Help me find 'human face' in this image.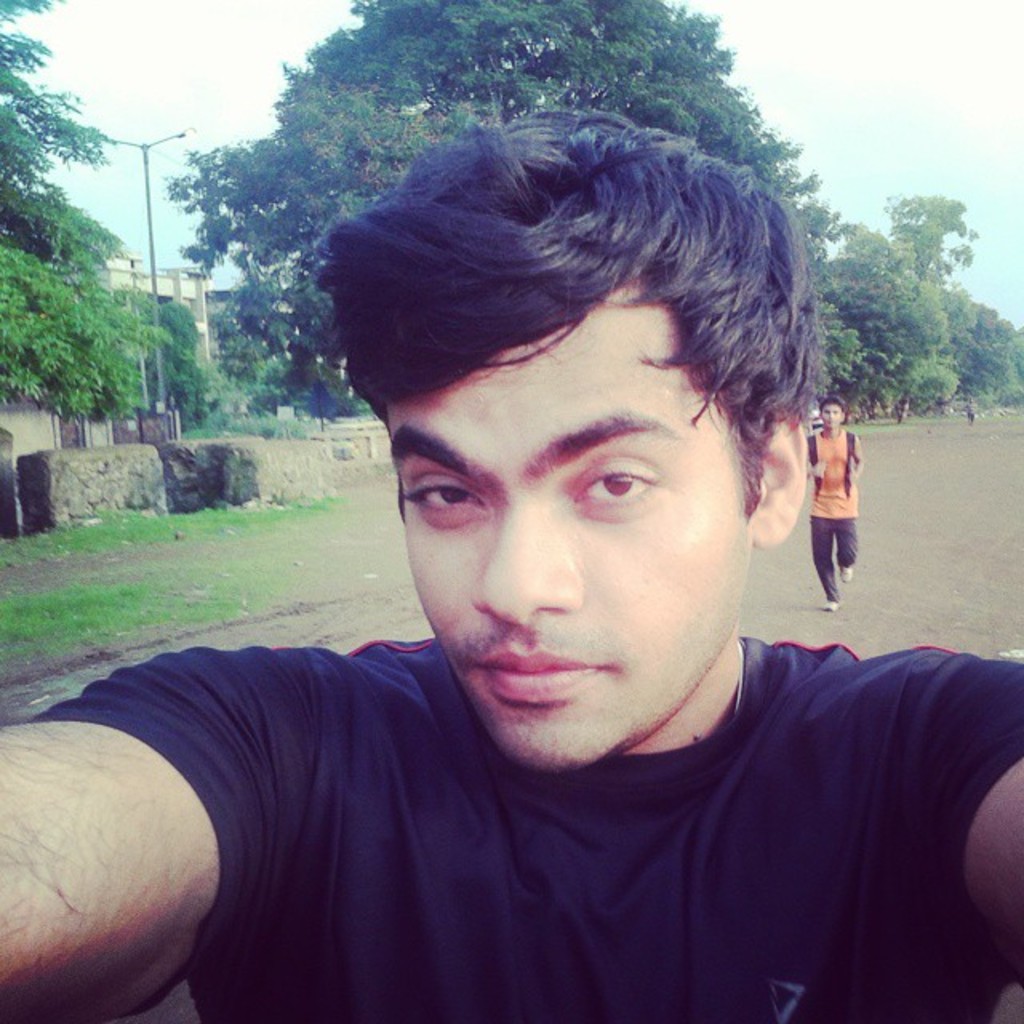
Found it: 818,398,851,432.
